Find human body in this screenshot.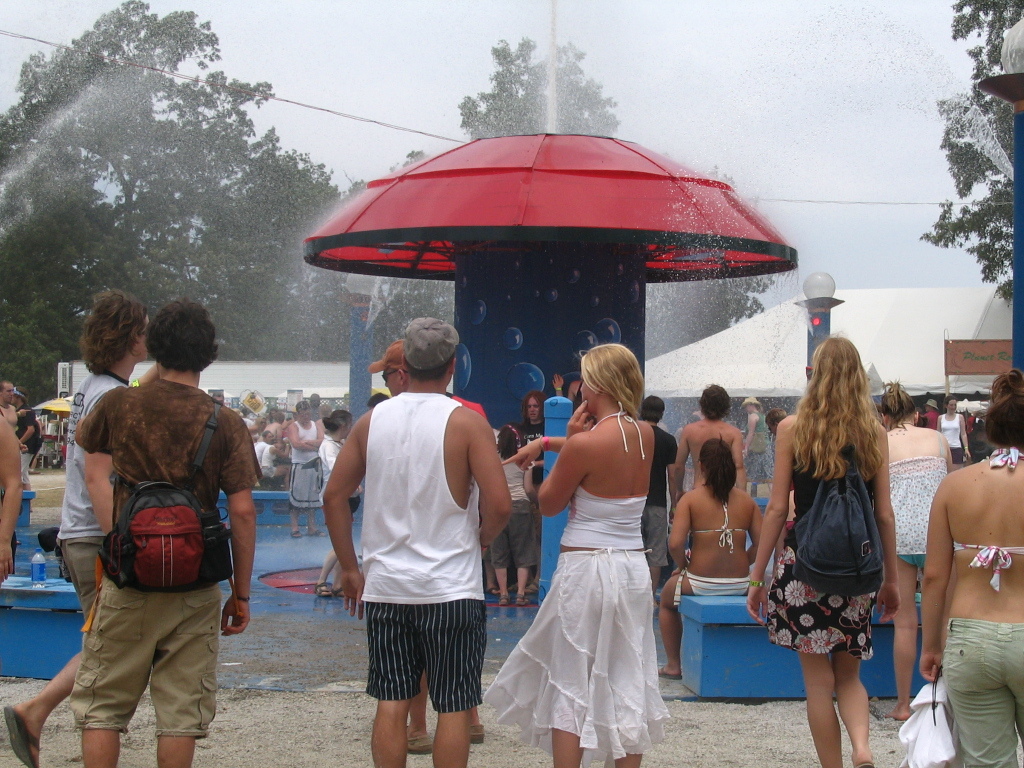
The bounding box for human body is (left=886, top=418, right=953, bottom=721).
